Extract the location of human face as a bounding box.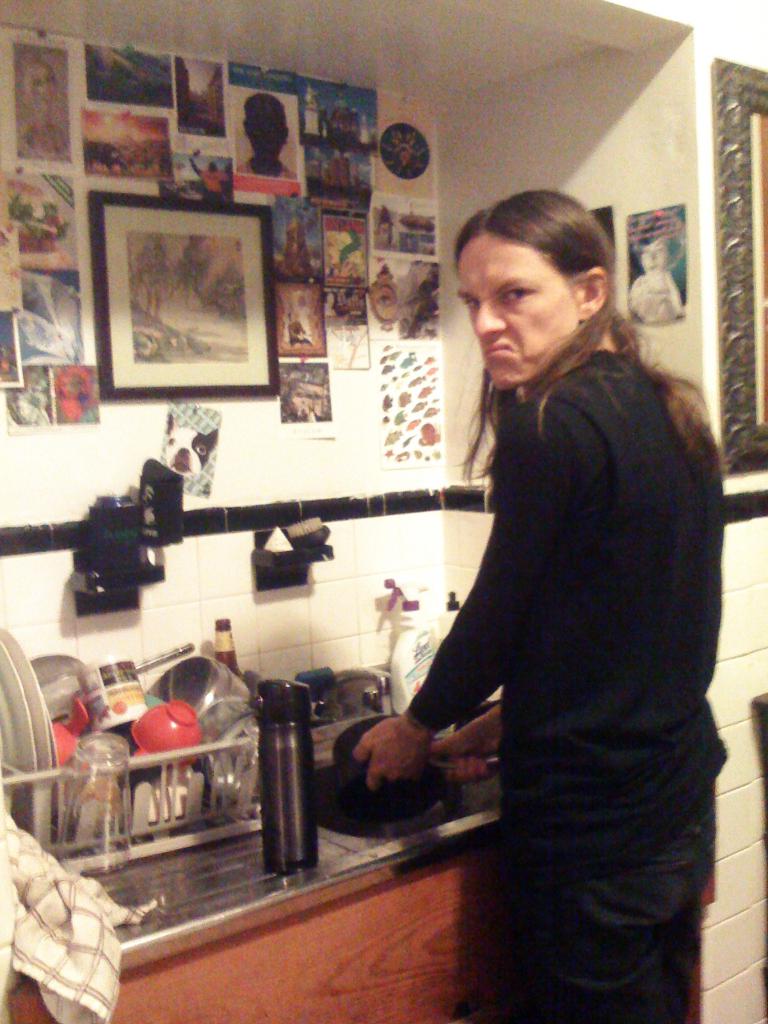
452/237/578/391.
